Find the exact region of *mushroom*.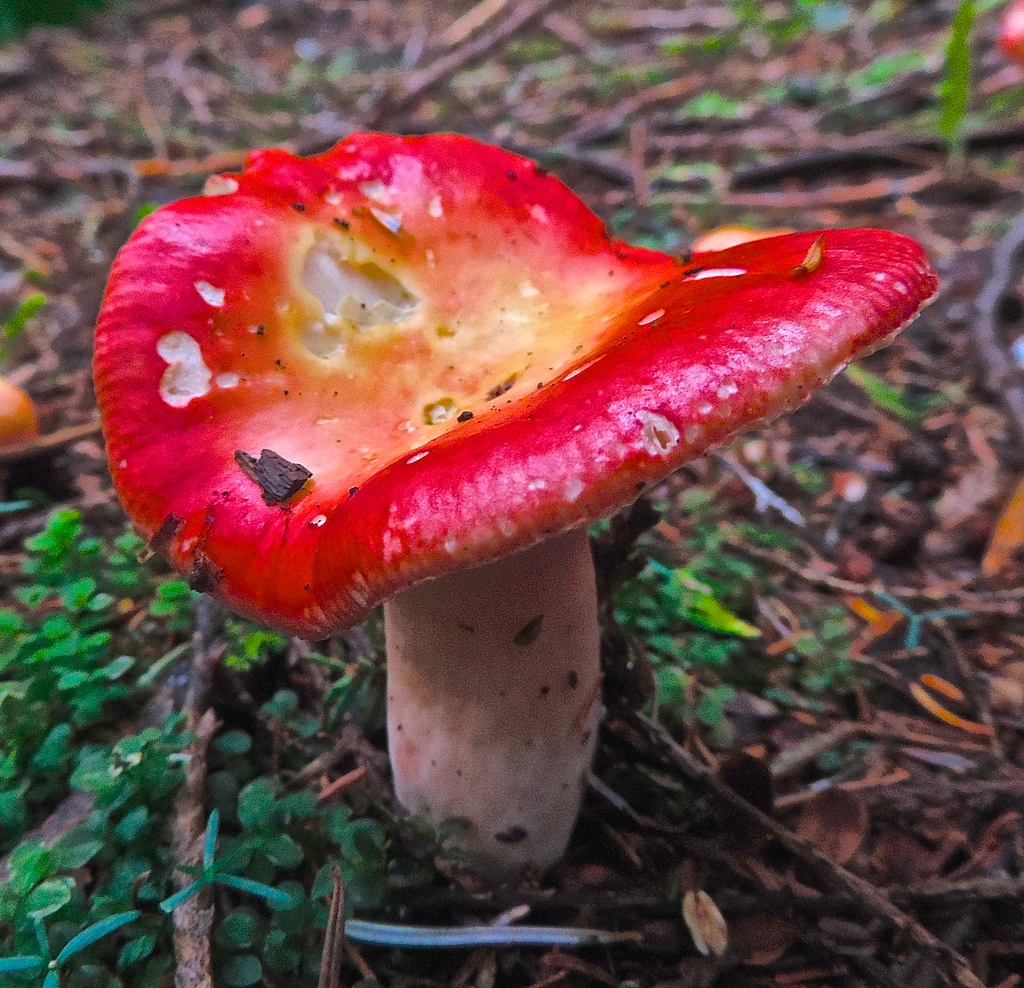
Exact region: region(995, 0, 1023, 71).
